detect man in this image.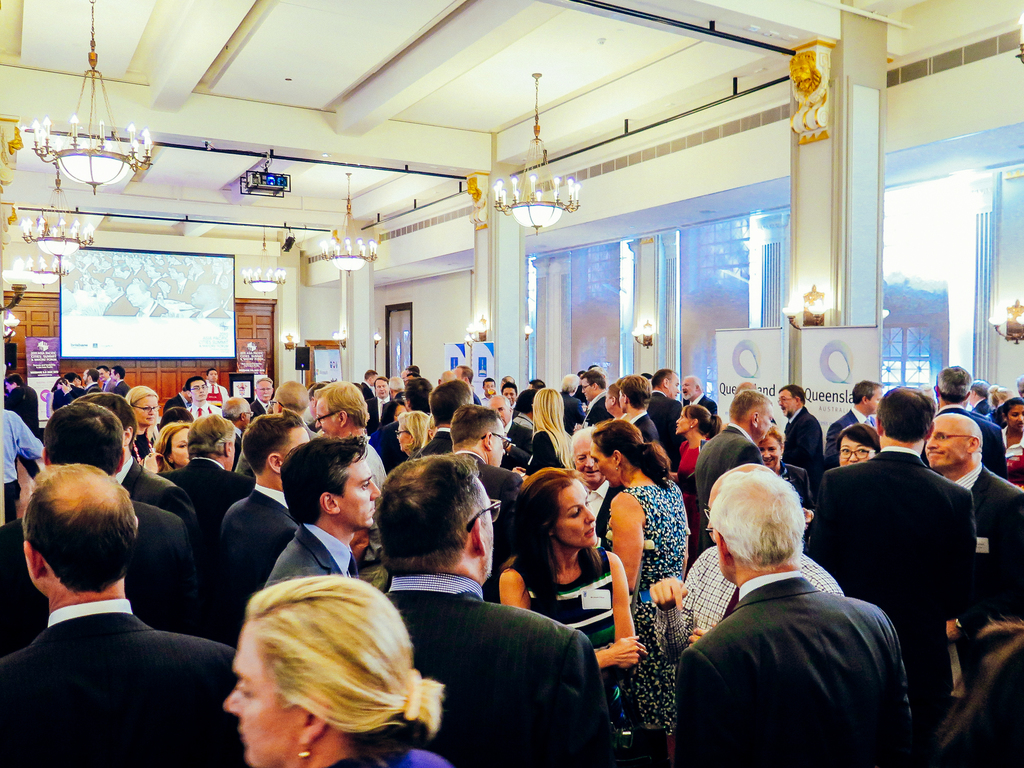
Detection: {"left": 265, "top": 431, "right": 390, "bottom": 593}.
